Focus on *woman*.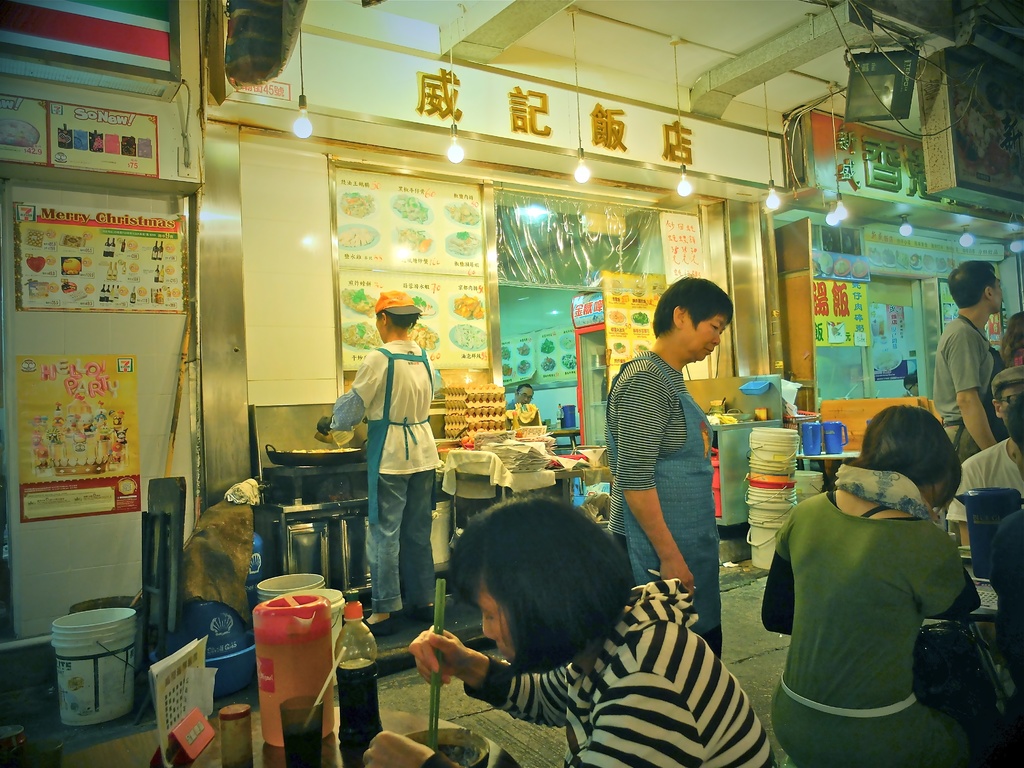
Focused at bbox=(755, 387, 995, 760).
